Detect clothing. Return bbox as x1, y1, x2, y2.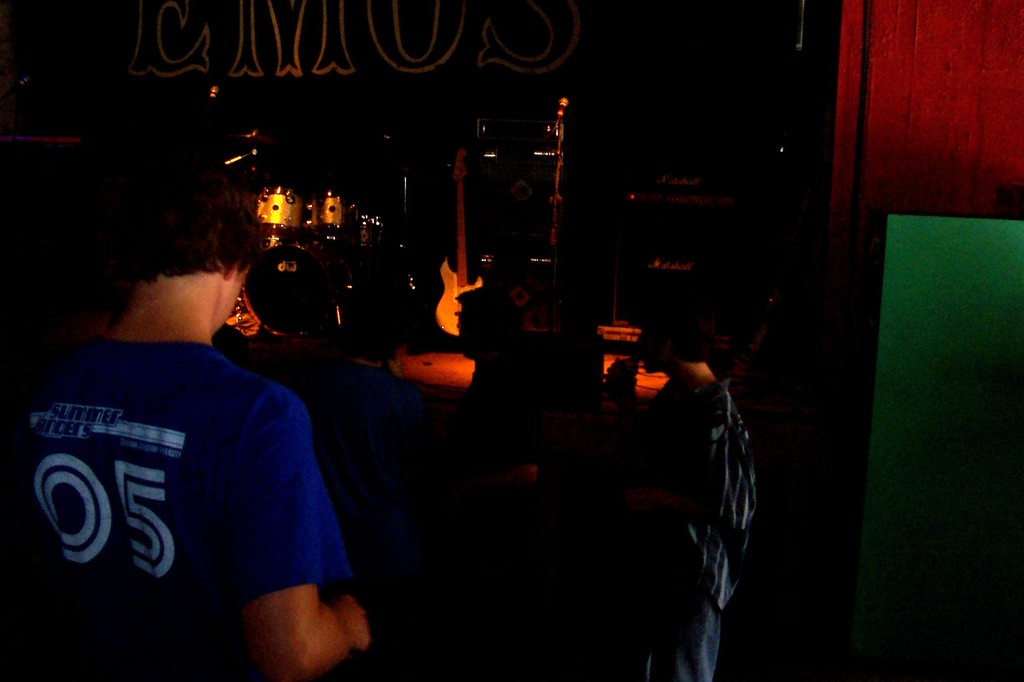
643, 377, 758, 681.
